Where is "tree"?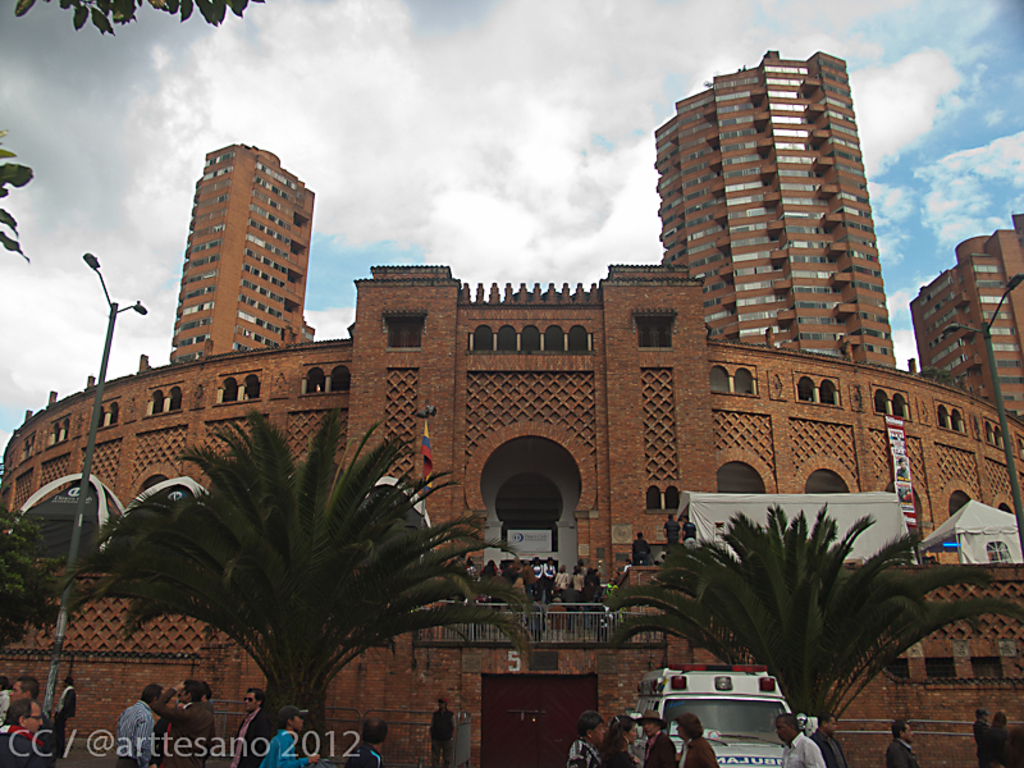
pyautogui.locateOnScreen(0, 490, 49, 666).
